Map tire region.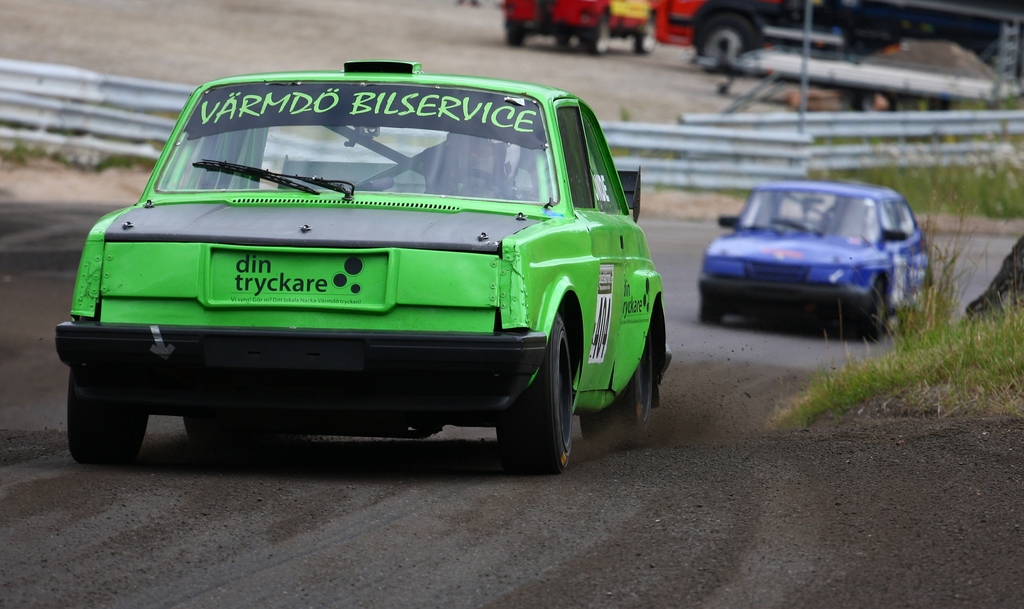
Mapped to pyautogui.locateOnScreen(68, 363, 152, 464).
